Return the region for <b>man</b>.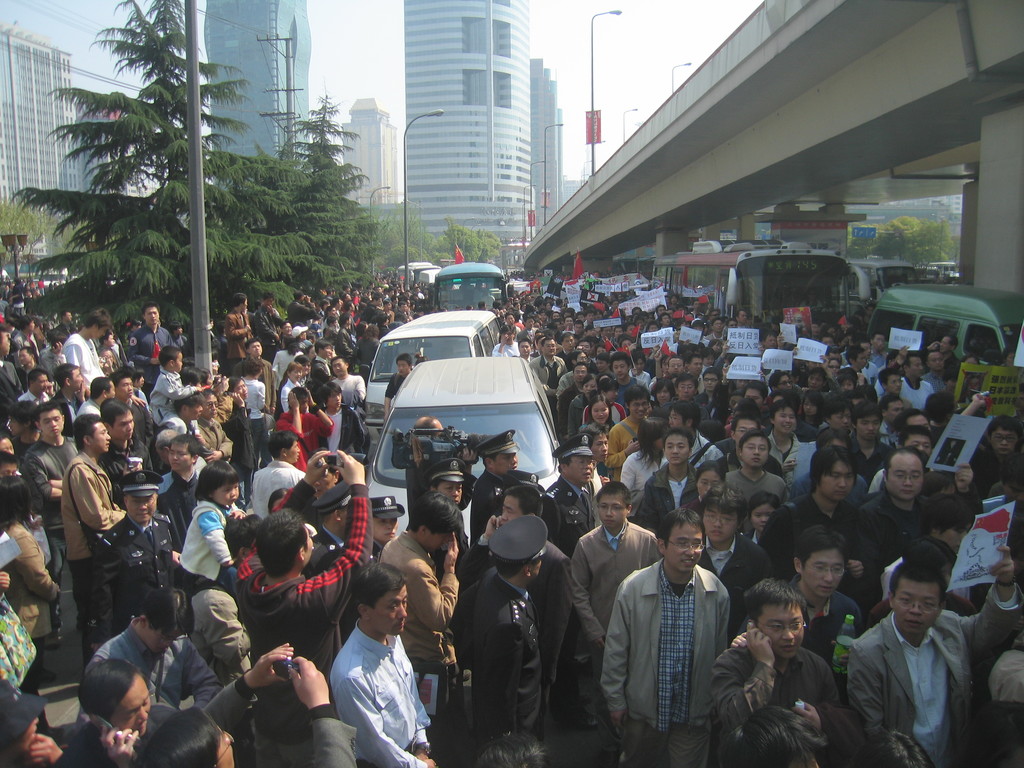
[left=309, top=378, right=369, bottom=454].
